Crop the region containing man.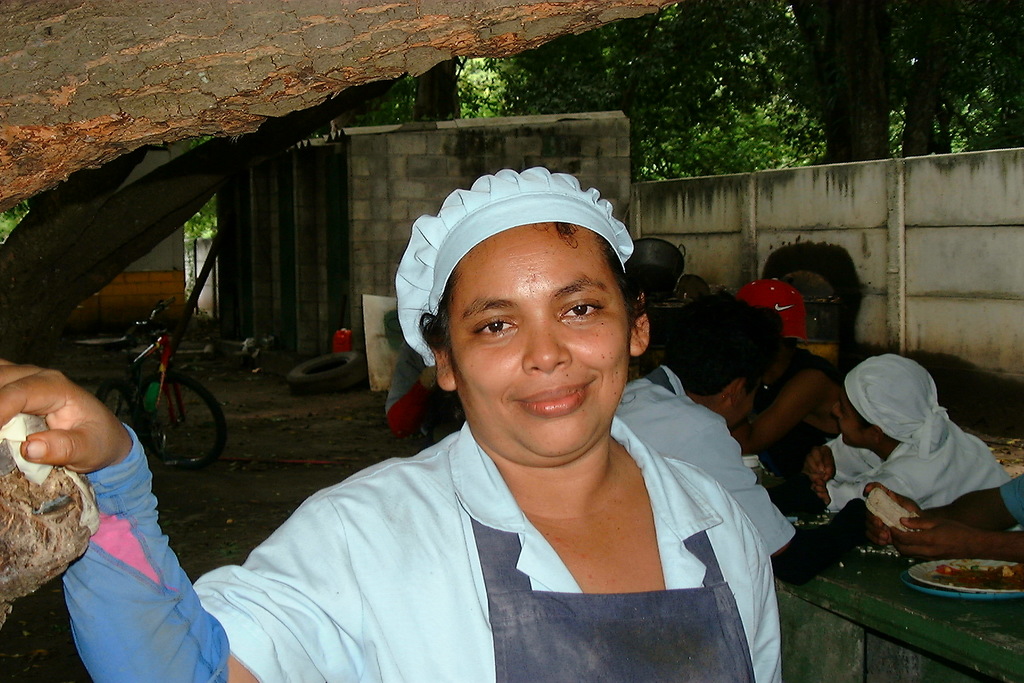
Crop region: rect(614, 292, 890, 590).
